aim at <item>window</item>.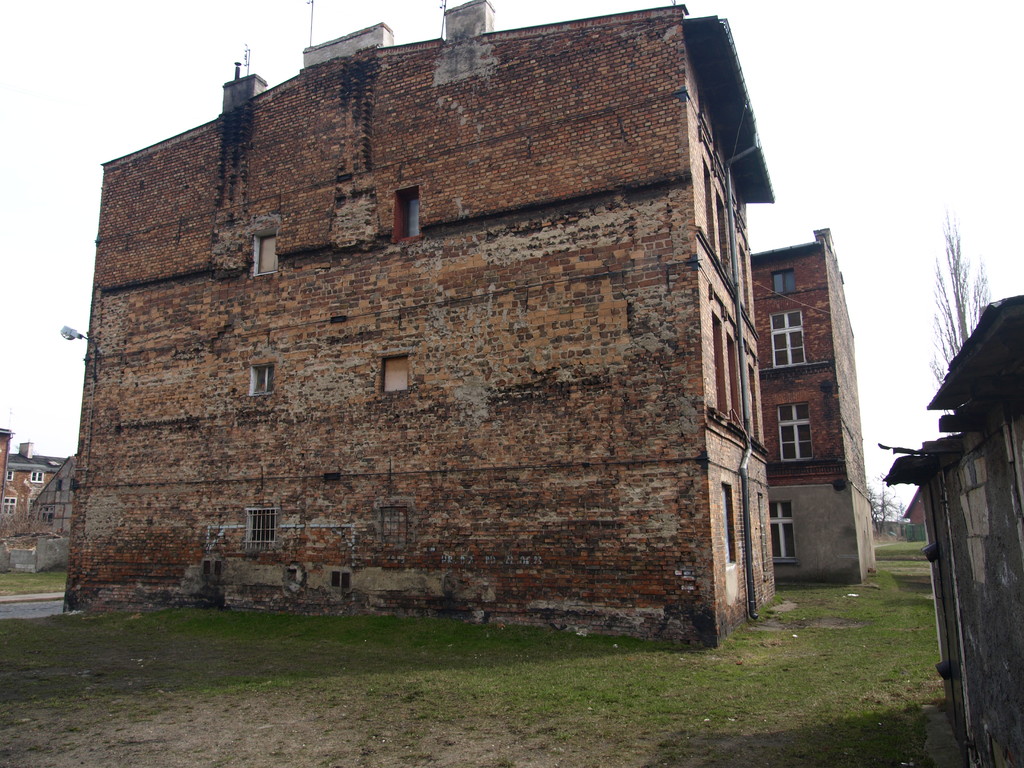
Aimed at <bbox>771, 267, 794, 298</bbox>.
